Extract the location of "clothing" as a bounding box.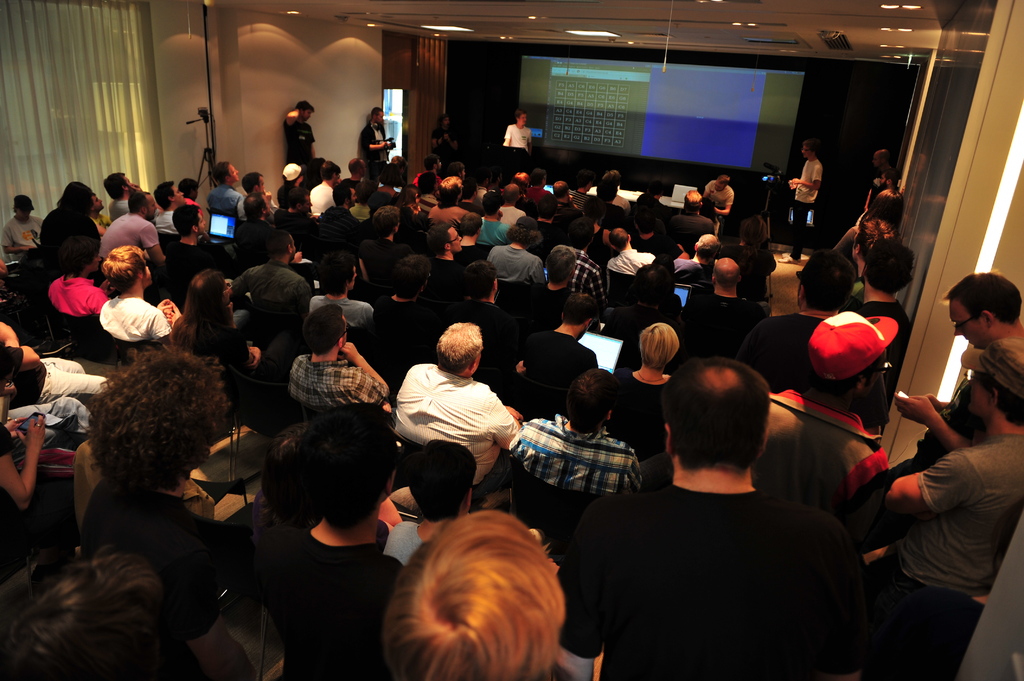
box=[358, 234, 405, 285].
